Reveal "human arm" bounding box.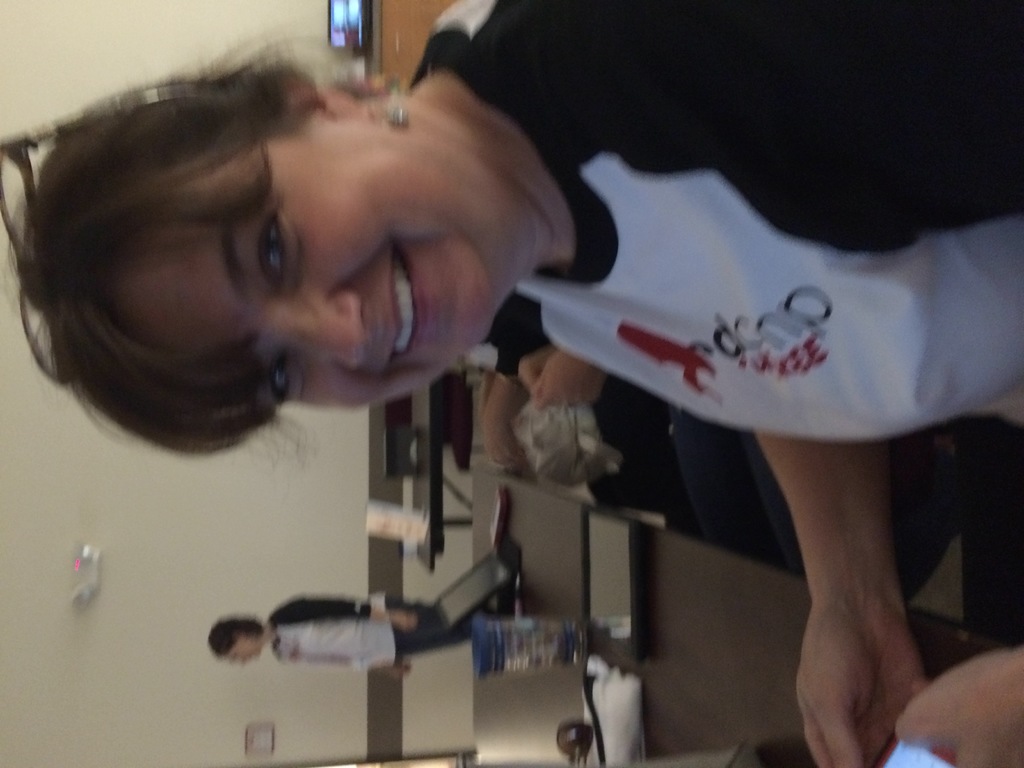
Revealed: <region>380, 665, 412, 682</region>.
